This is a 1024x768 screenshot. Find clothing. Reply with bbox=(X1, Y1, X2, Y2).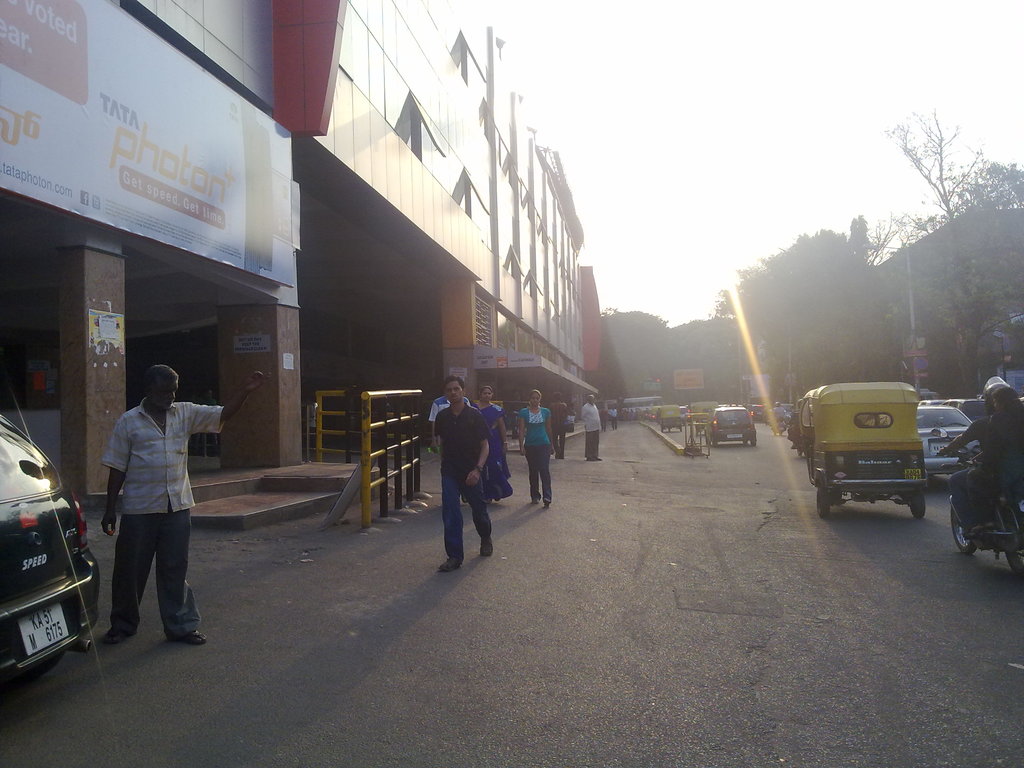
bbox=(430, 393, 474, 421).
